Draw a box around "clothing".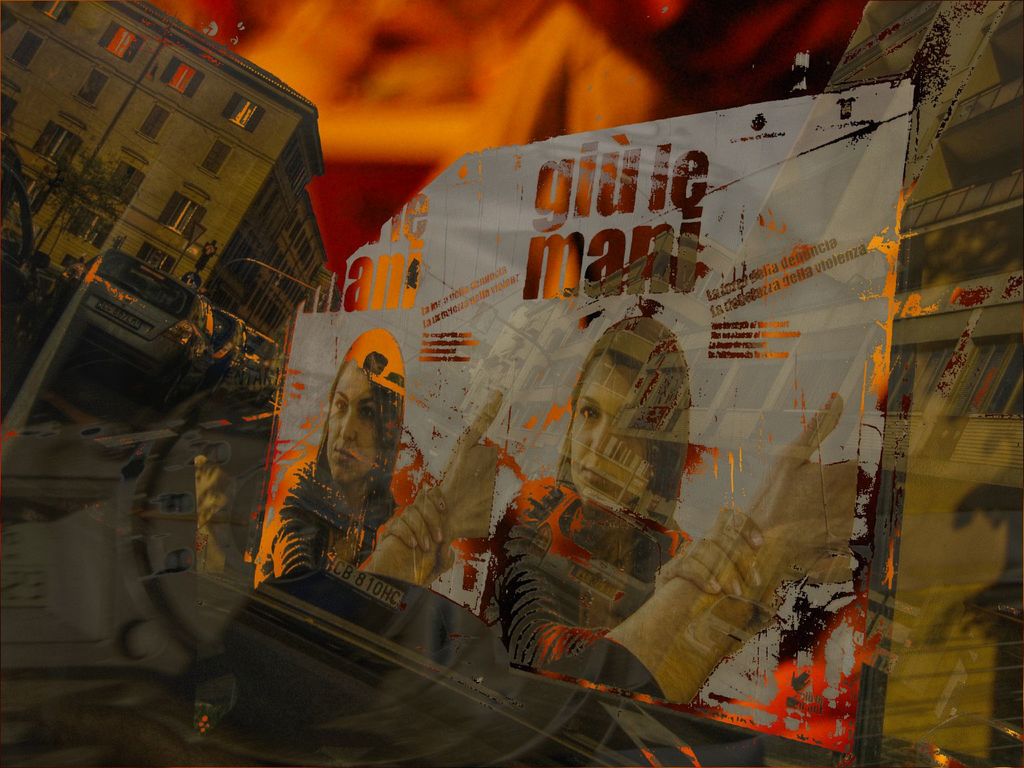
493,481,691,663.
